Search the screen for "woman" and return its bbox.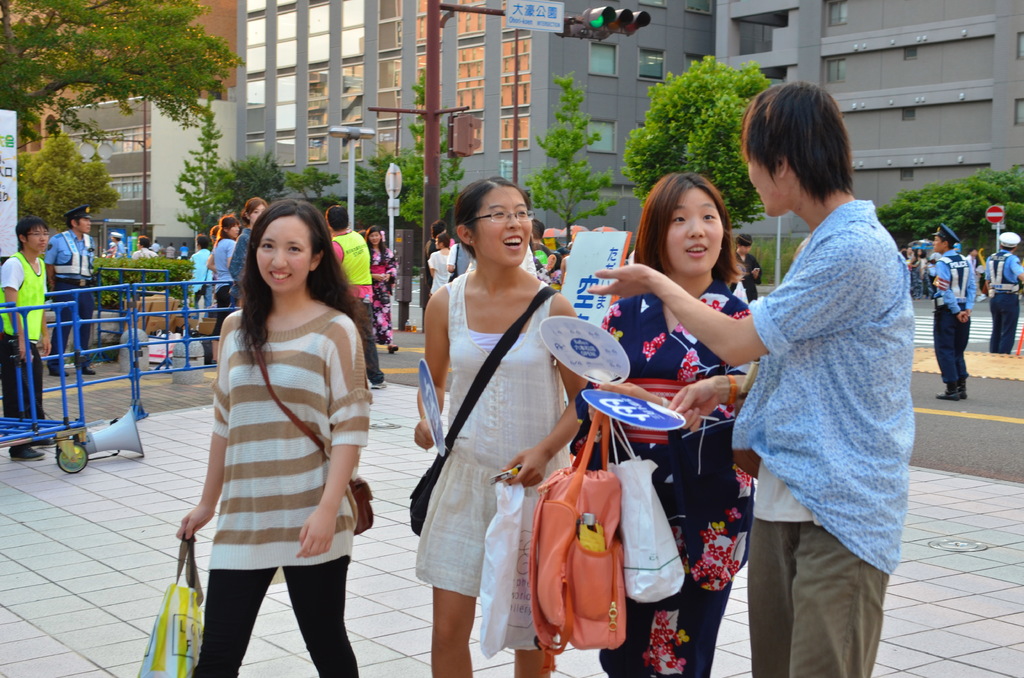
Found: rect(422, 230, 454, 301).
